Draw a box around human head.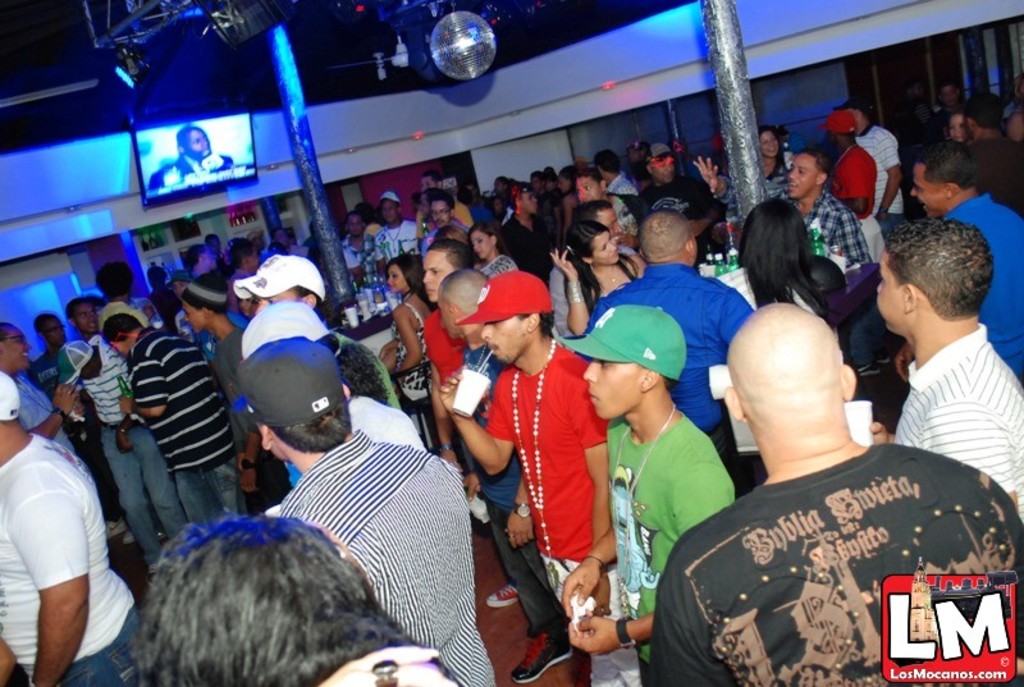
(593,147,626,182).
